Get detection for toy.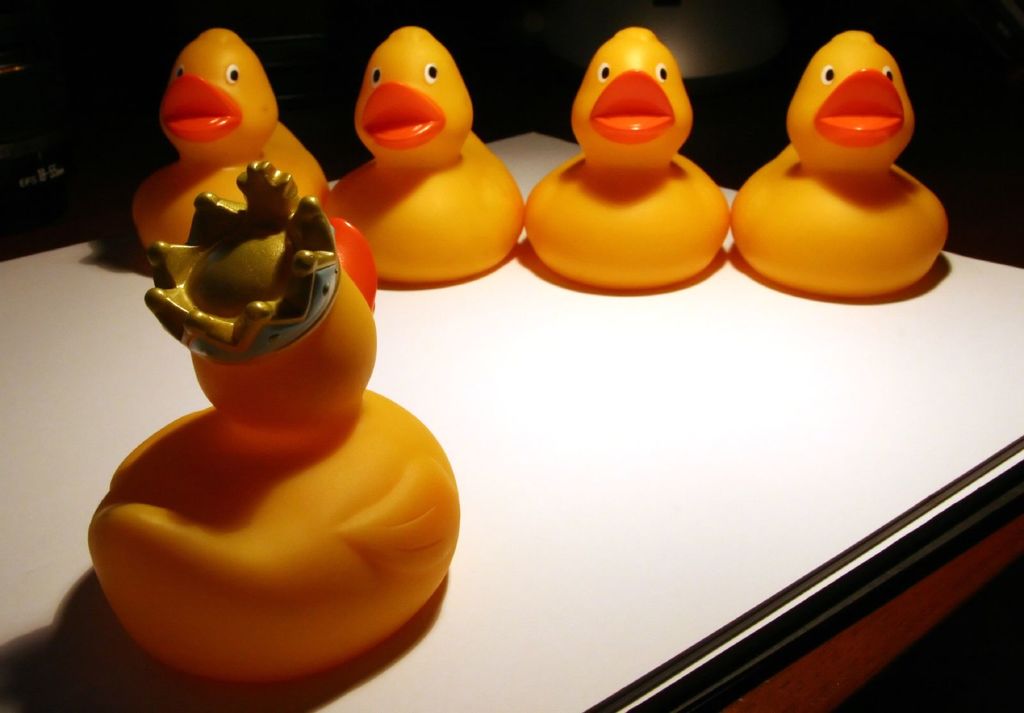
Detection: Rect(328, 24, 524, 285).
